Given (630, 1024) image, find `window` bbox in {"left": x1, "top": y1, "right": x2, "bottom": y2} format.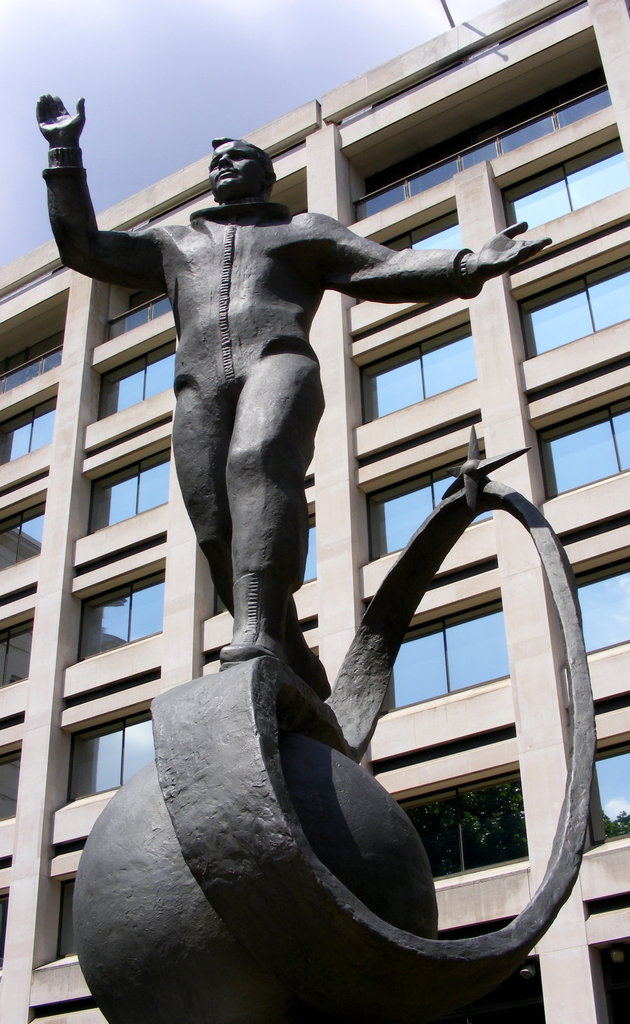
{"left": 0, "top": 742, "right": 24, "bottom": 819}.
